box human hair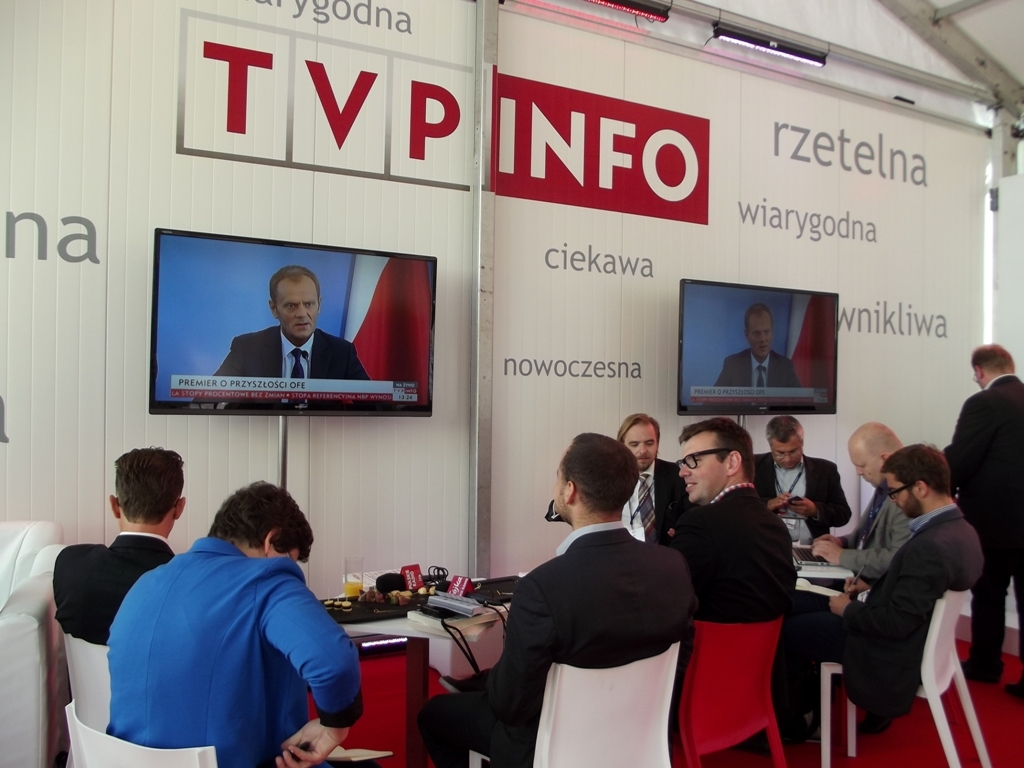
[x1=682, y1=416, x2=752, y2=481]
